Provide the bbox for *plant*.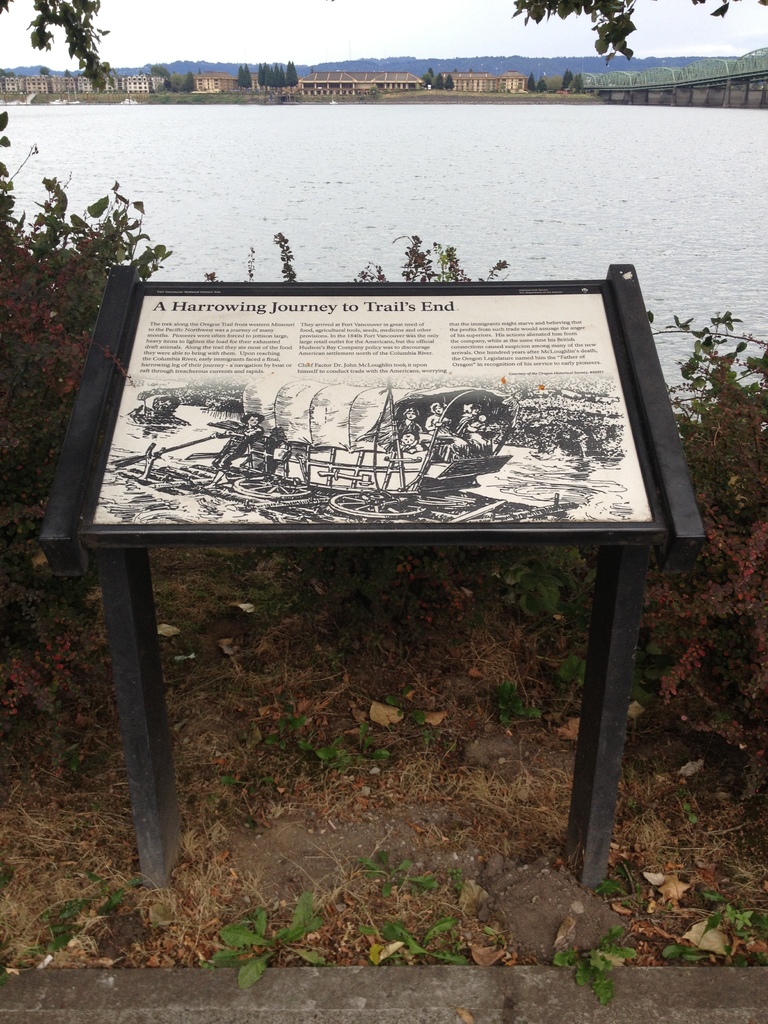
x1=664, y1=893, x2=767, y2=968.
